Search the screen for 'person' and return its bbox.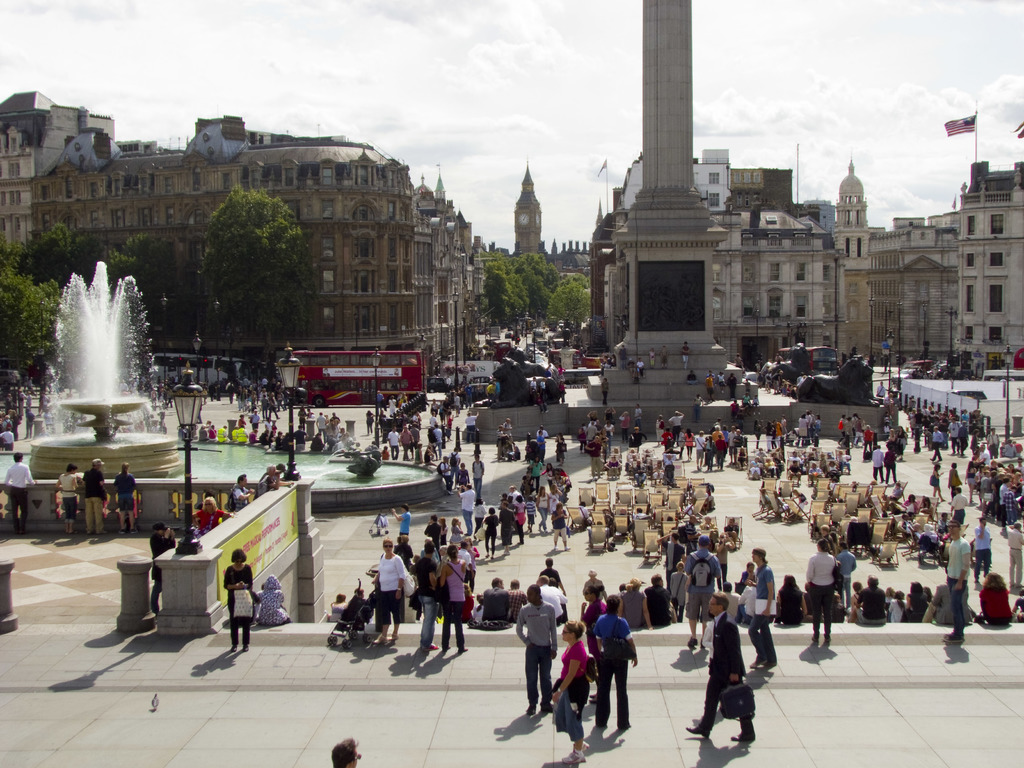
Found: [left=331, top=735, right=364, bottom=767].
